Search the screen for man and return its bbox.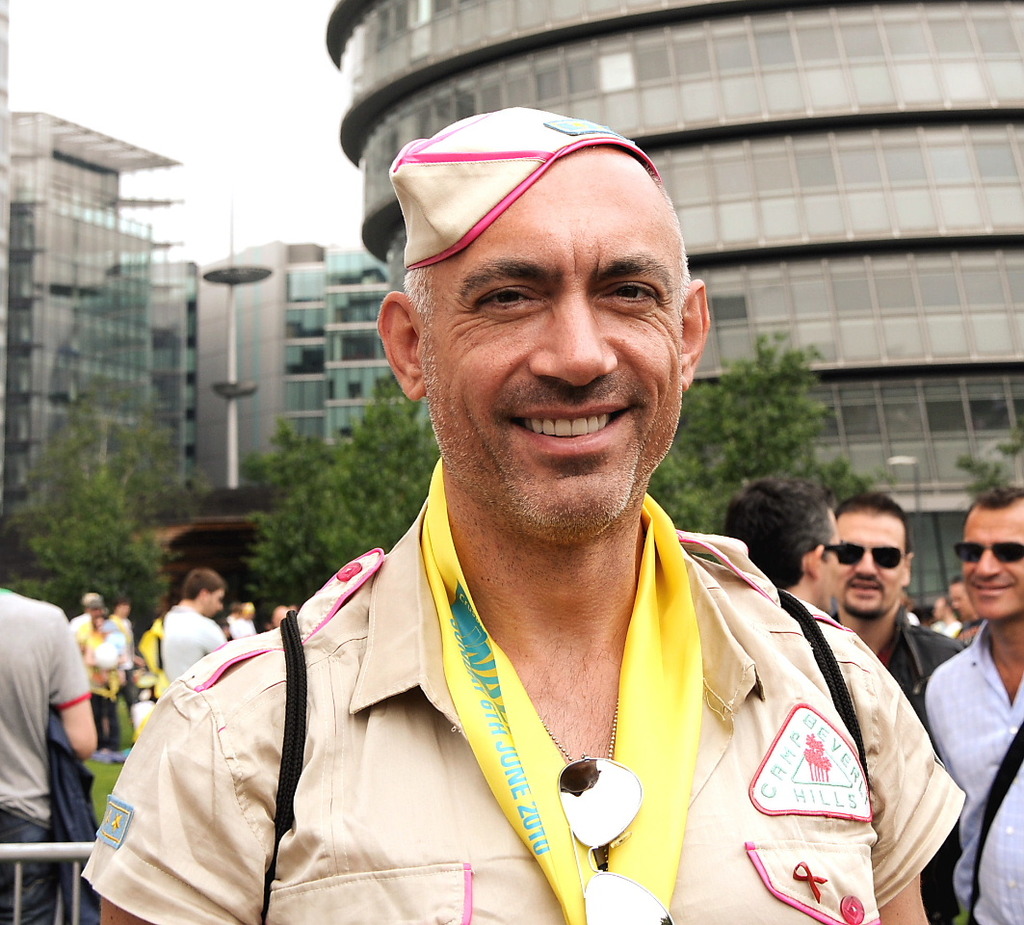
Found: <box>158,571,232,683</box>.
